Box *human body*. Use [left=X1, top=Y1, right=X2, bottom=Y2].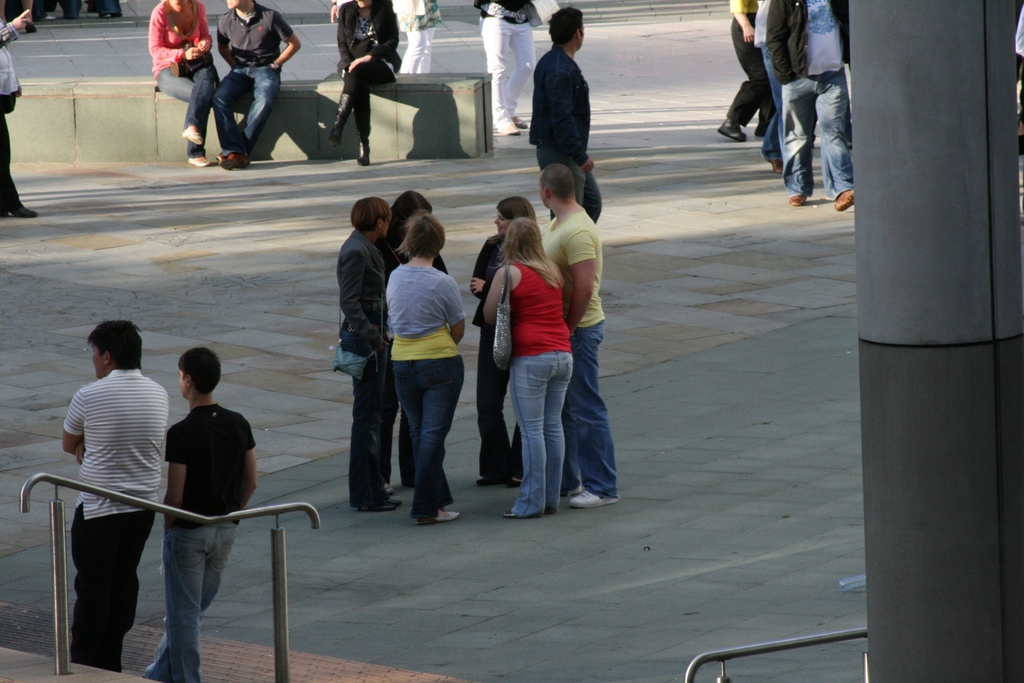
[left=483, top=1, right=540, bottom=142].
